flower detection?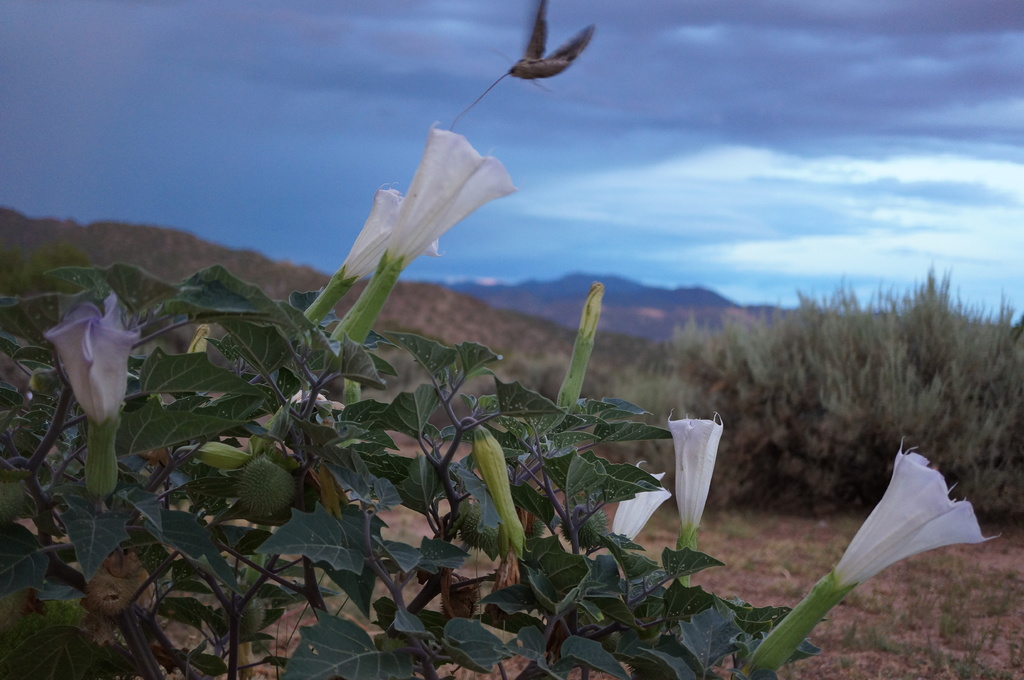
left=661, top=407, right=724, bottom=560
